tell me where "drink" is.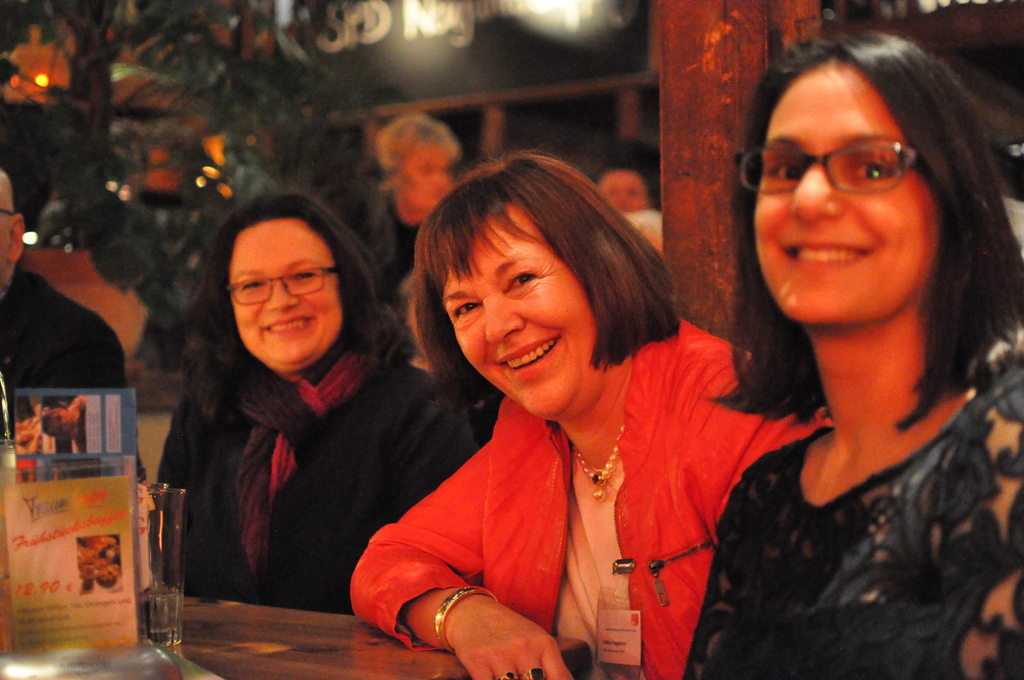
"drink" is at [141,593,180,634].
